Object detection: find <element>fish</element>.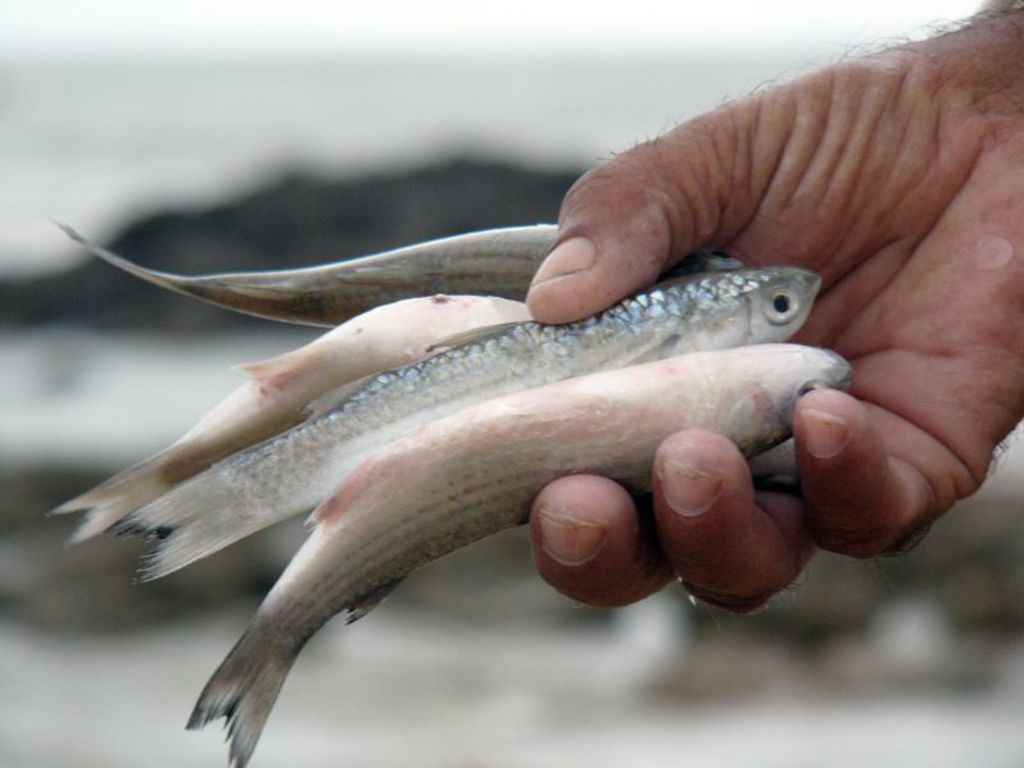
detection(45, 287, 534, 550).
